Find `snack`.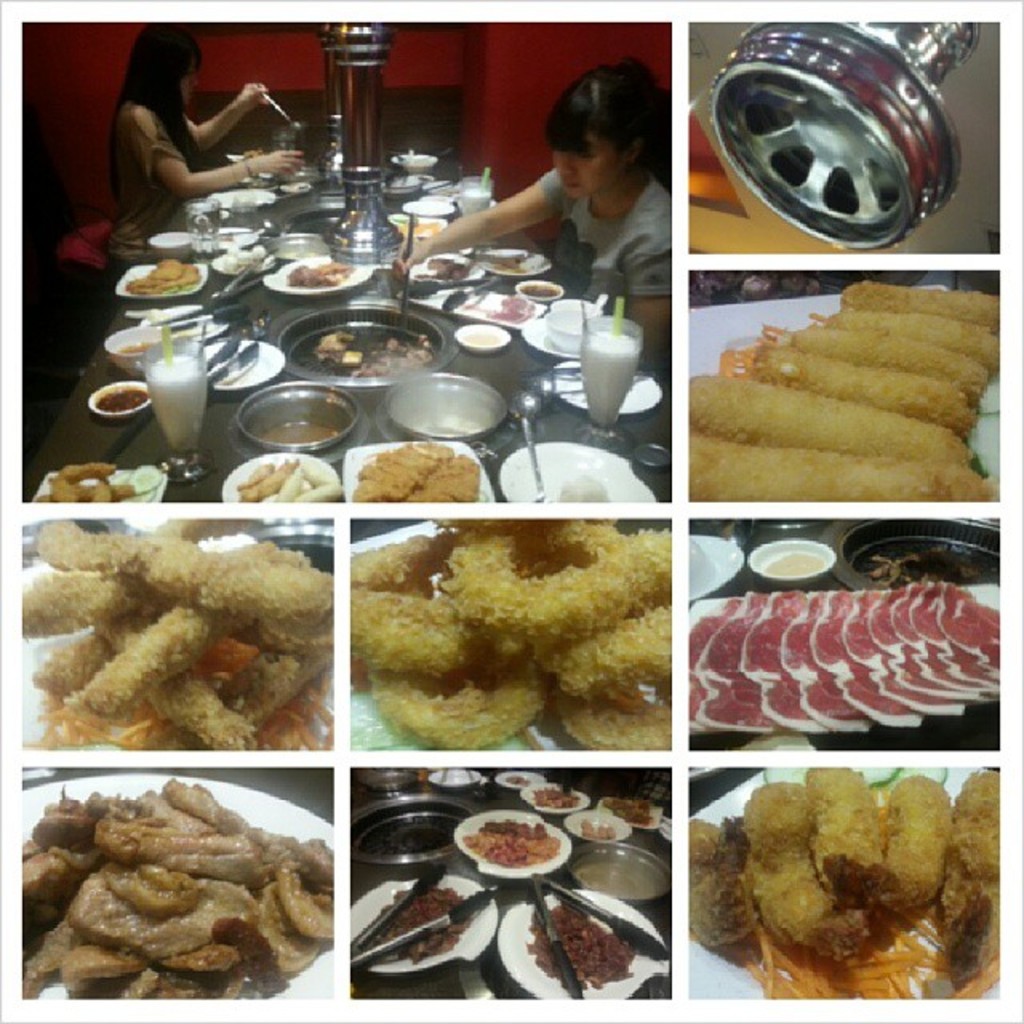
region(685, 814, 776, 954).
